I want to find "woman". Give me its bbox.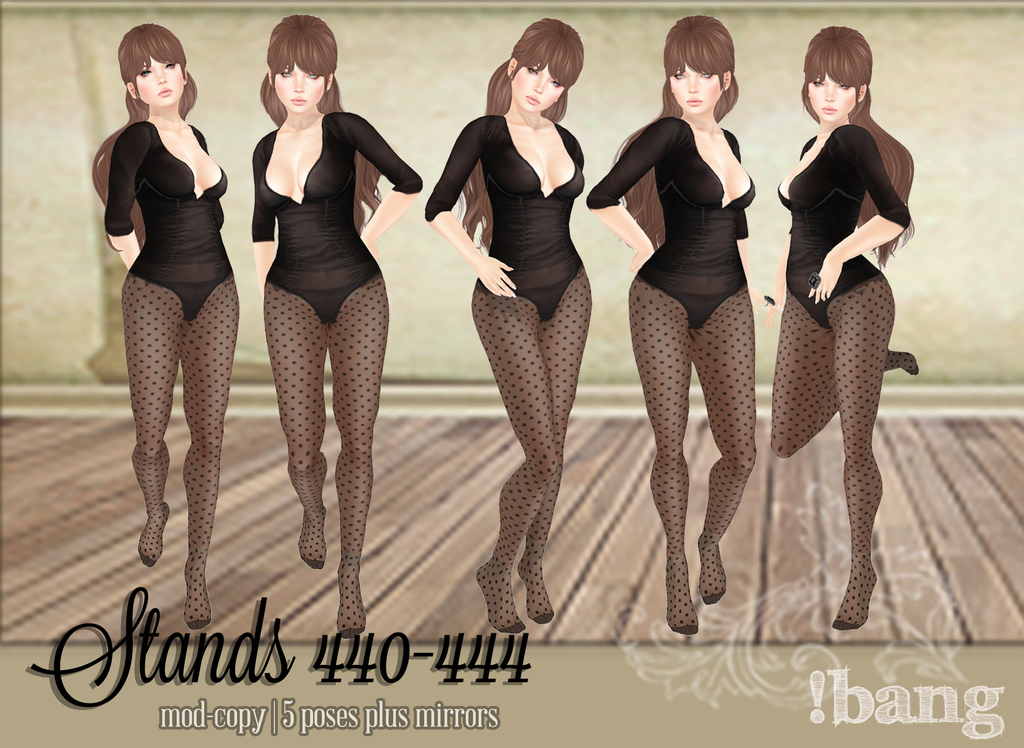
<region>420, 17, 594, 637</region>.
